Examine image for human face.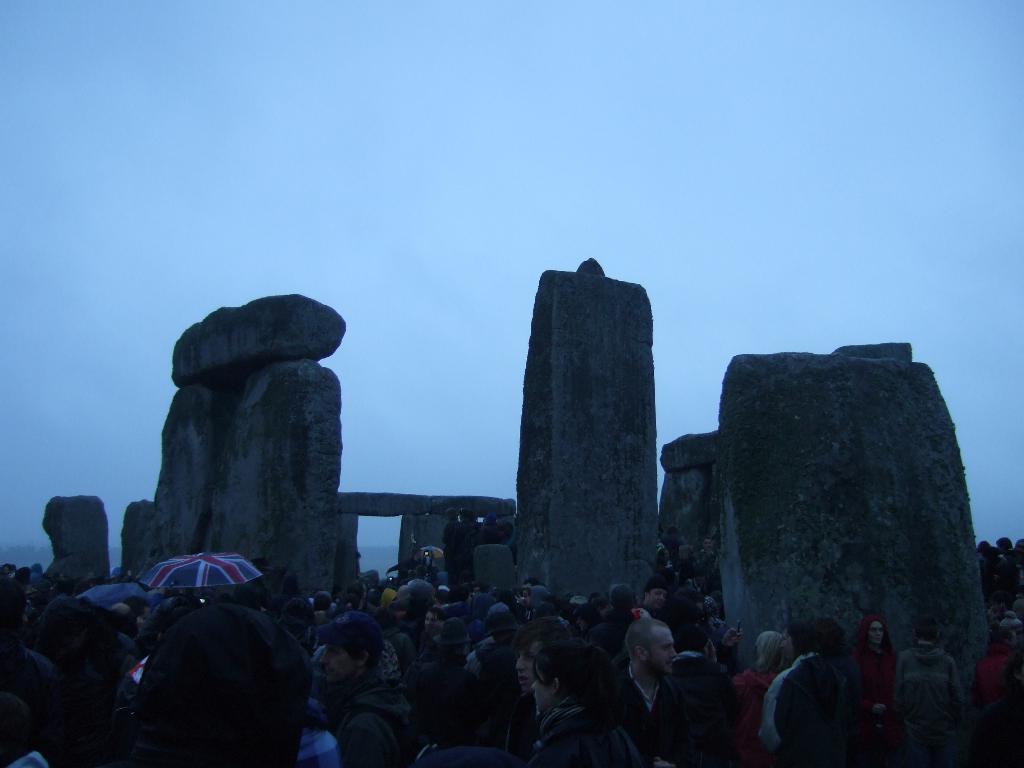
Examination result: [532,668,553,717].
